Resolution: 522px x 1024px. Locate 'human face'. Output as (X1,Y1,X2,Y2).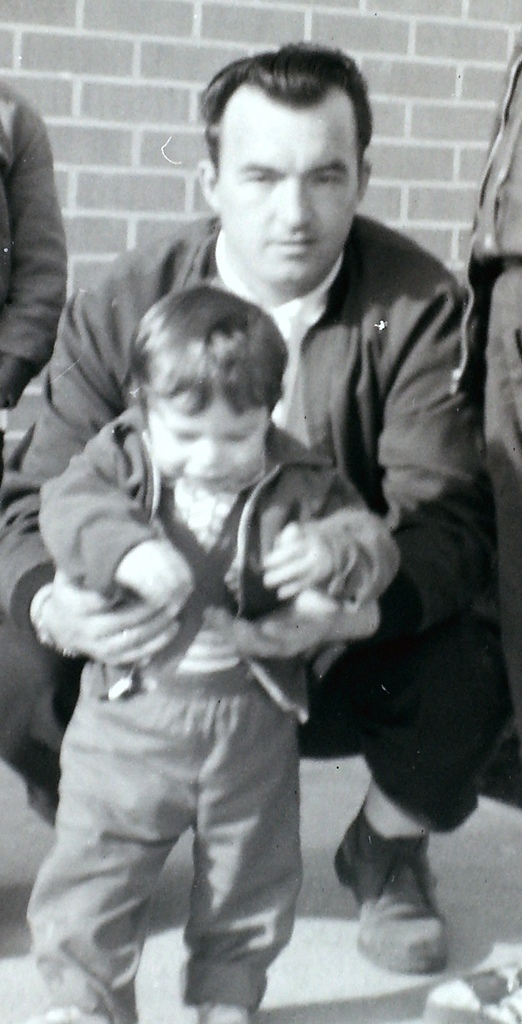
(149,385,266,493).
